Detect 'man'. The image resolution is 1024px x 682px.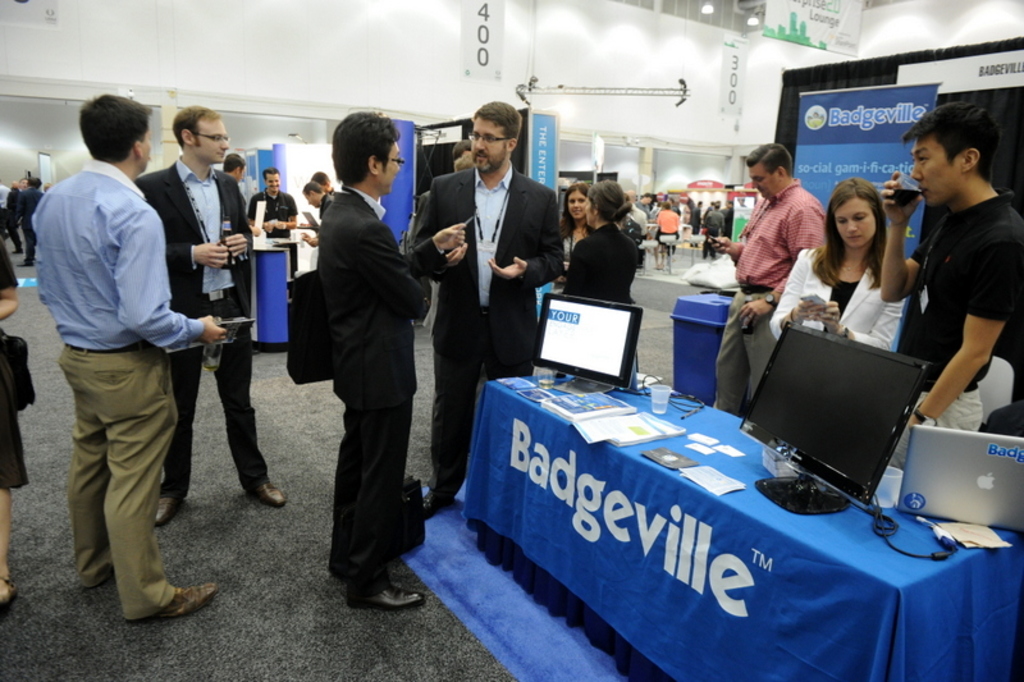
bbox=(707, 198, 721, 253).
